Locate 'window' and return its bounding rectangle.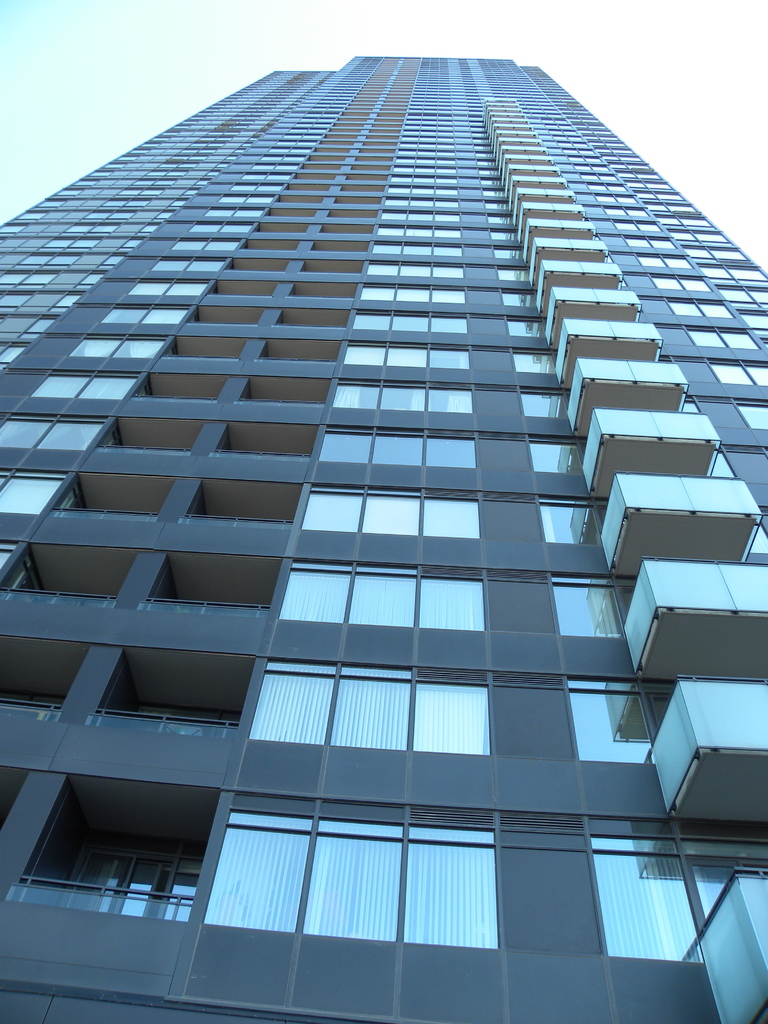
(687,243,743,271).
